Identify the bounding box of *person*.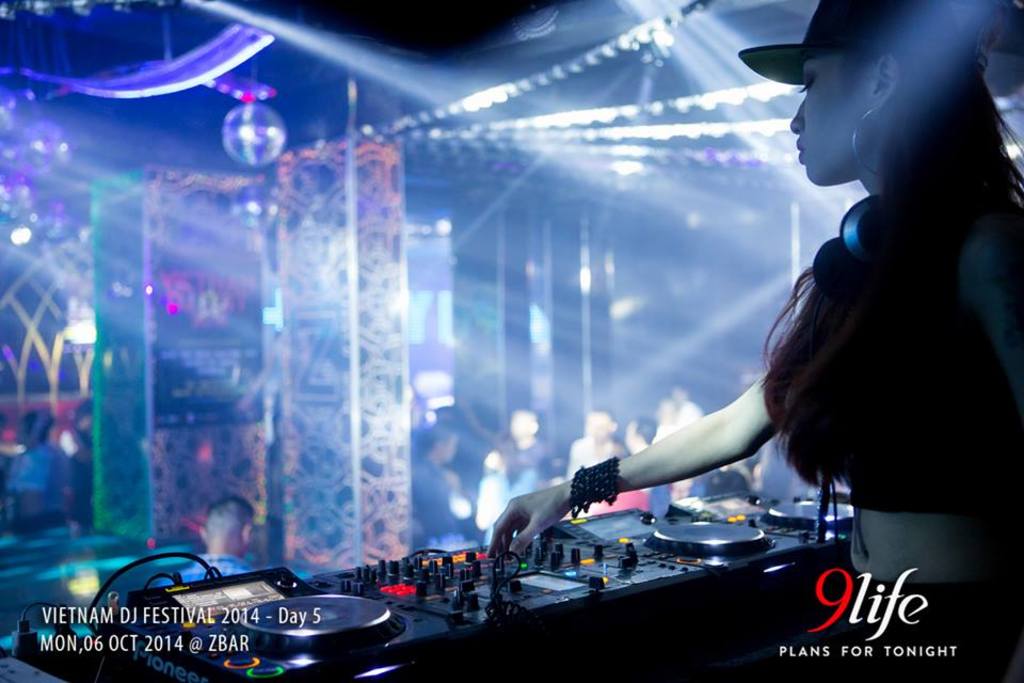
486 0 1023 682.
